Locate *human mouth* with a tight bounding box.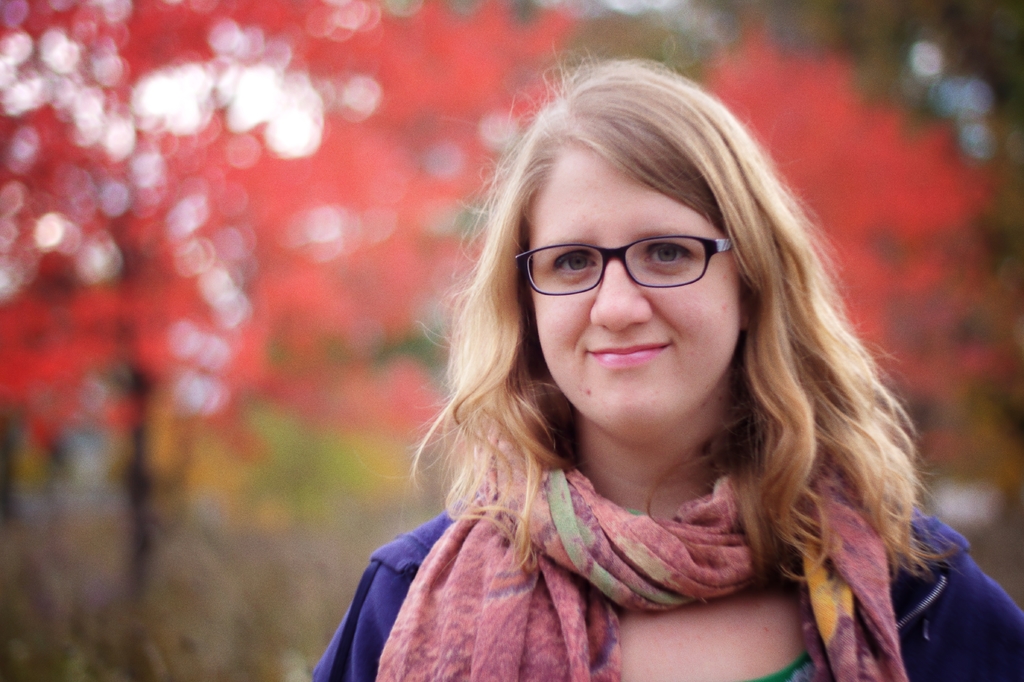
l=588, t=342, r=671, b=367.
